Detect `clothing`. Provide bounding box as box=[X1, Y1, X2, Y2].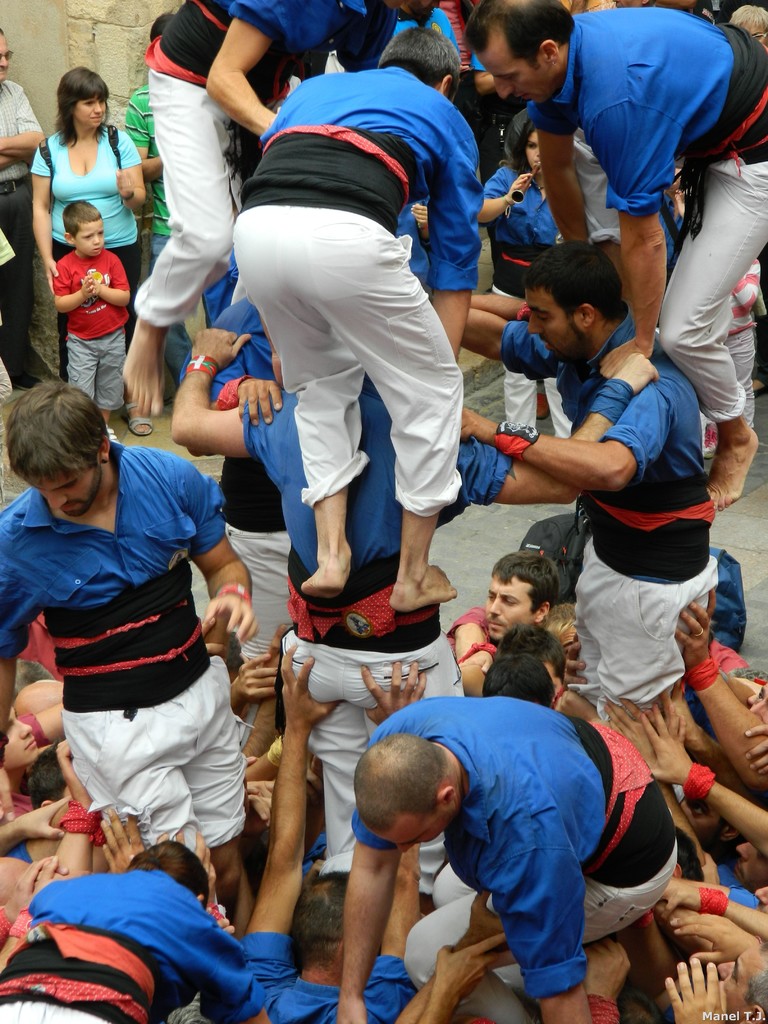
box=[0, 870, 258, 1023].
